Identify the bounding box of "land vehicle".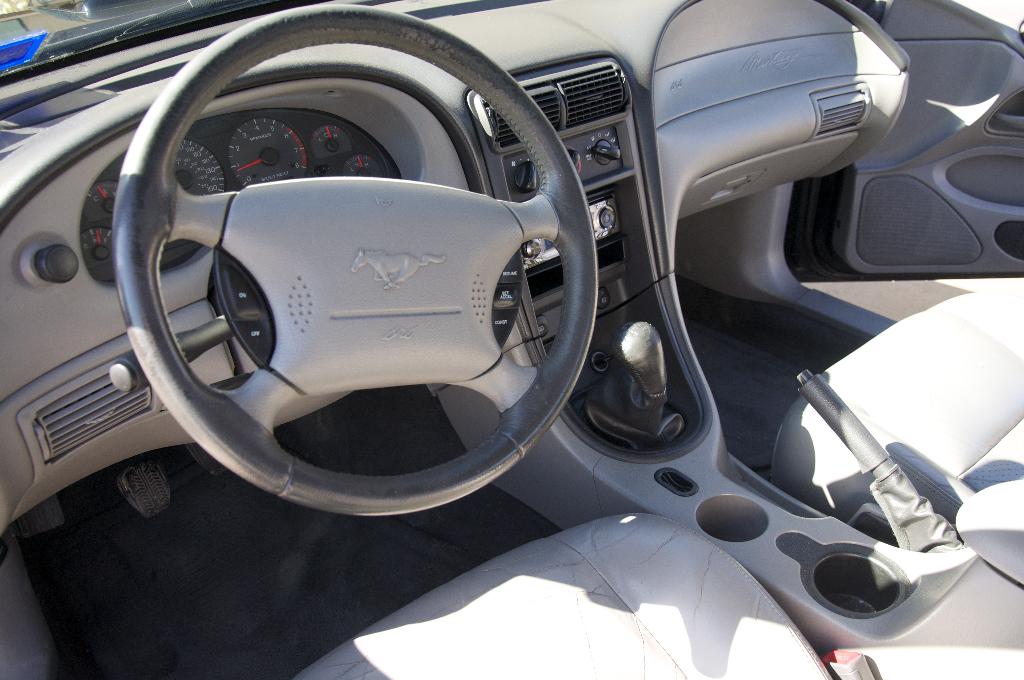
x1=0 y1=13 x2=1023 y2=620.
